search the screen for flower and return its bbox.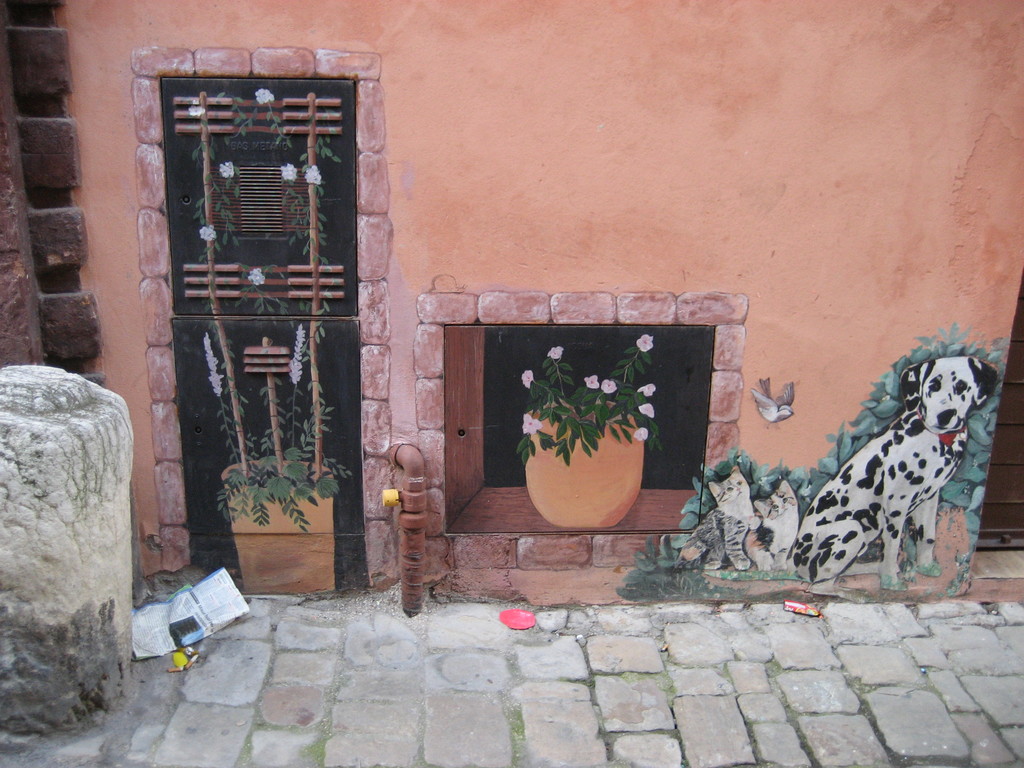
Found: (636,333,652,351).
